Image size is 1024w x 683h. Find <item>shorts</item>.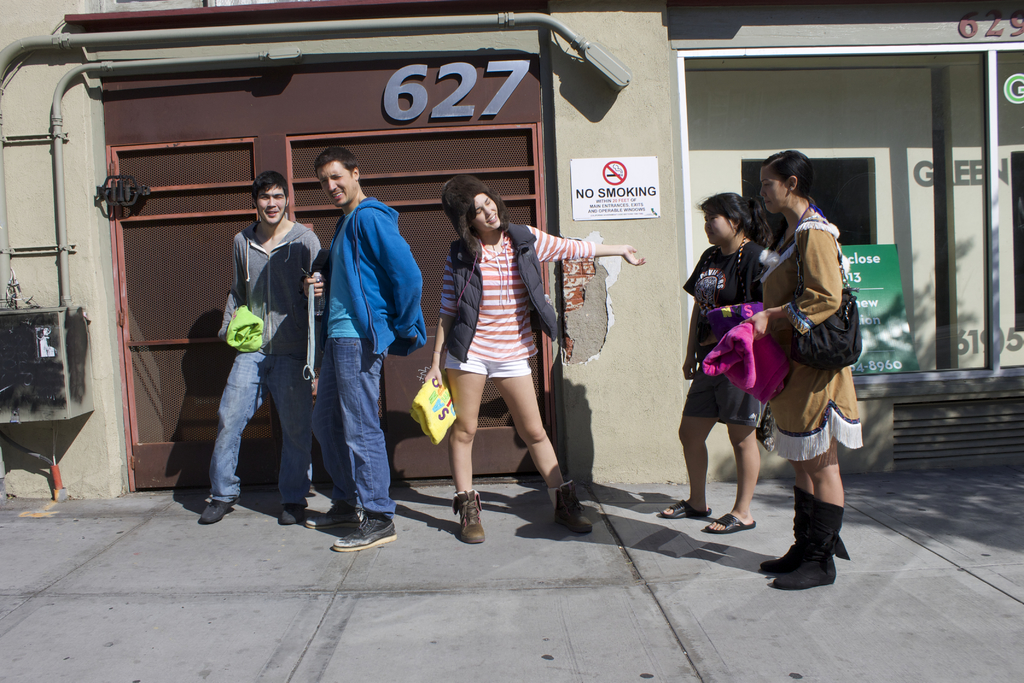
locate(681, 350, 764, 429).
